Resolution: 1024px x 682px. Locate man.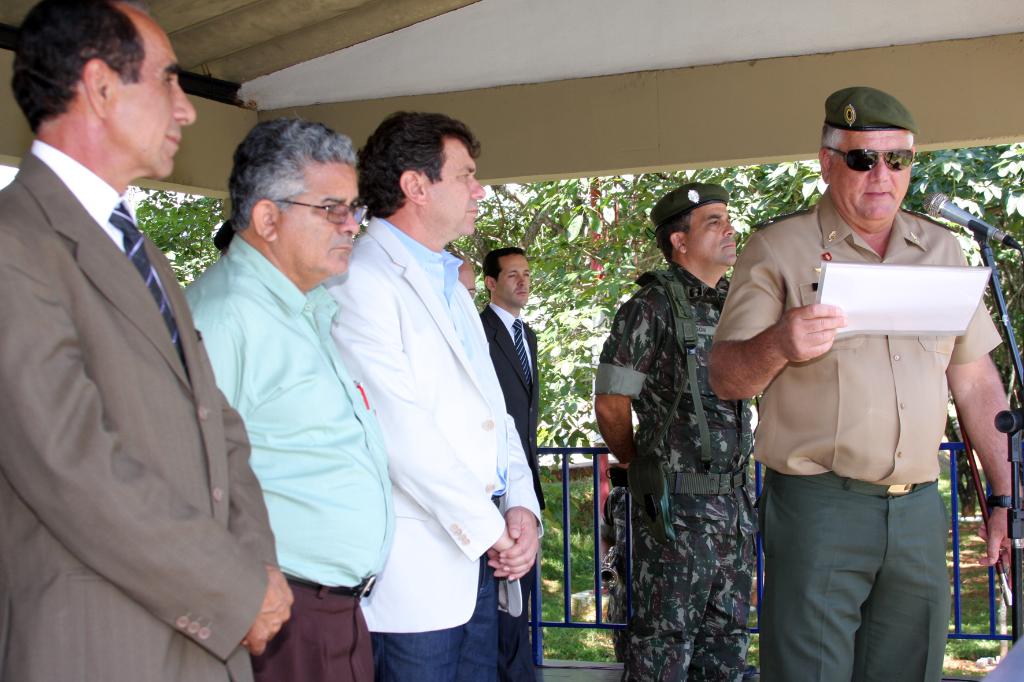
{"x1": 598, "y1": 181, "x2": 763, "y2": 681}.
